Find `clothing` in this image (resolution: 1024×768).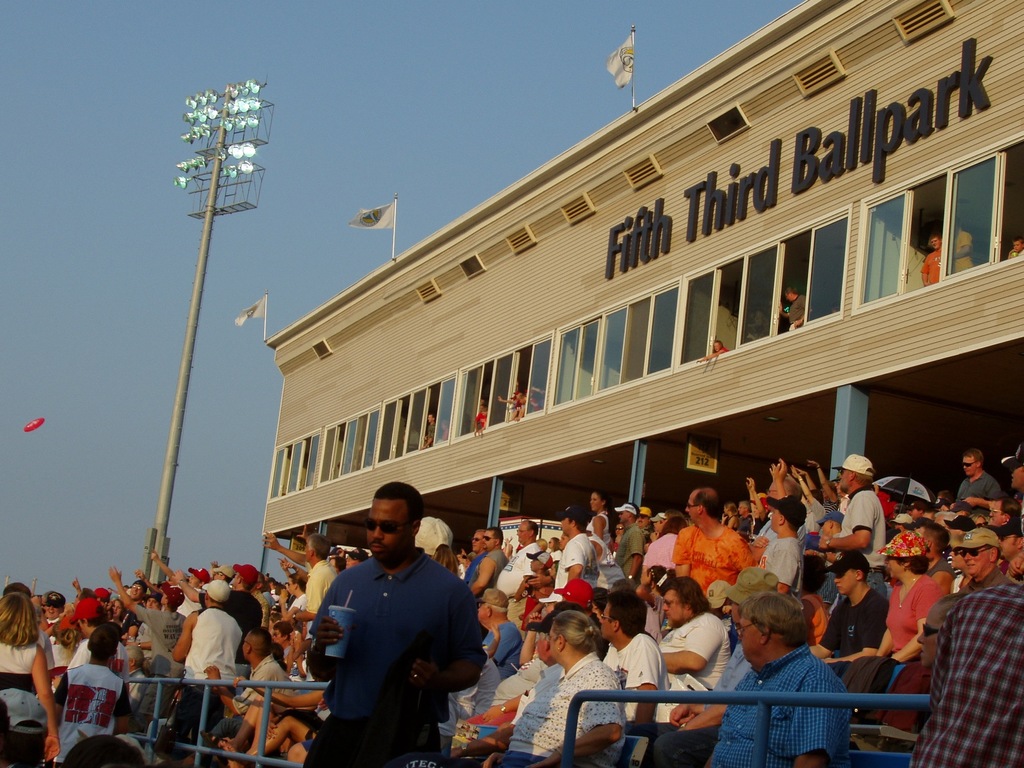
(227, 582, 268, 632).
